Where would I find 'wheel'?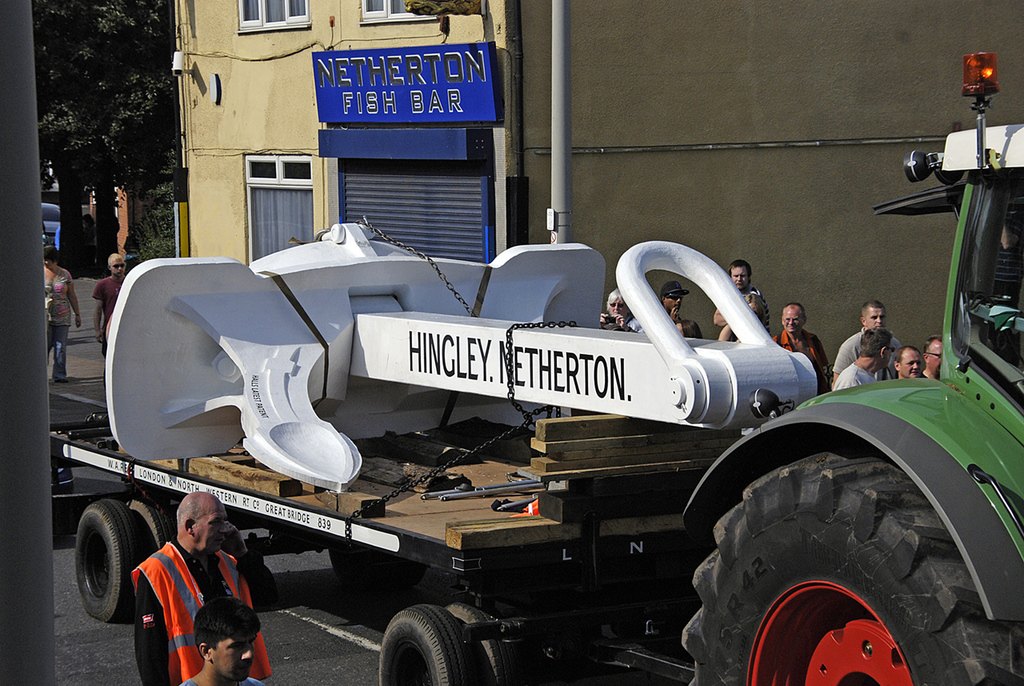
At bbox(75, 502, 134, 619).
